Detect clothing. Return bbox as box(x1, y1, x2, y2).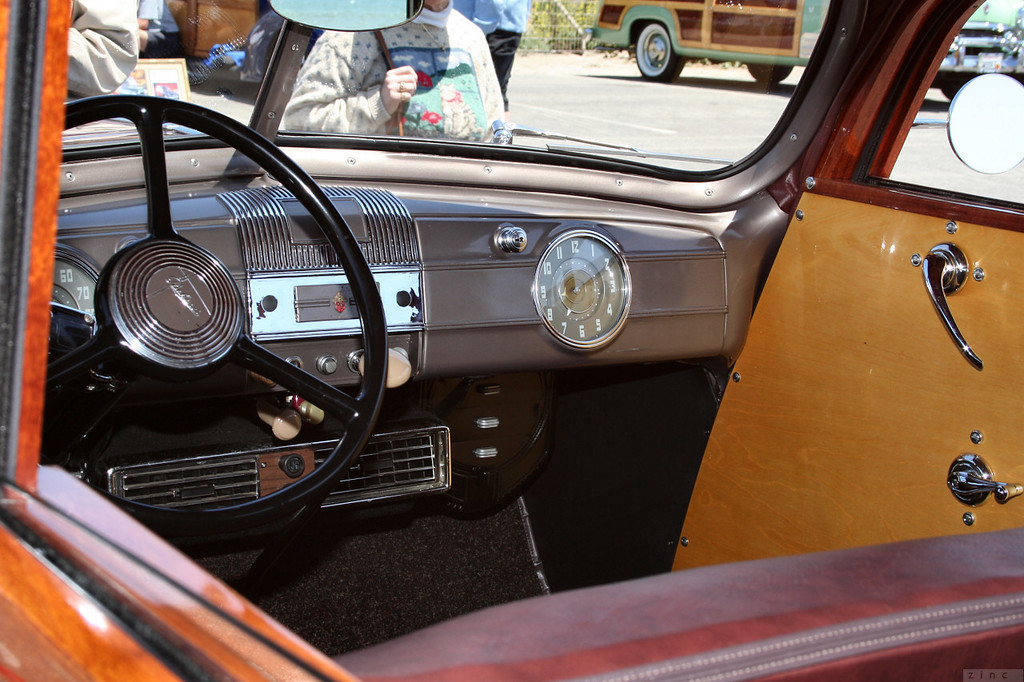
box(66, 0, 146, 93).
